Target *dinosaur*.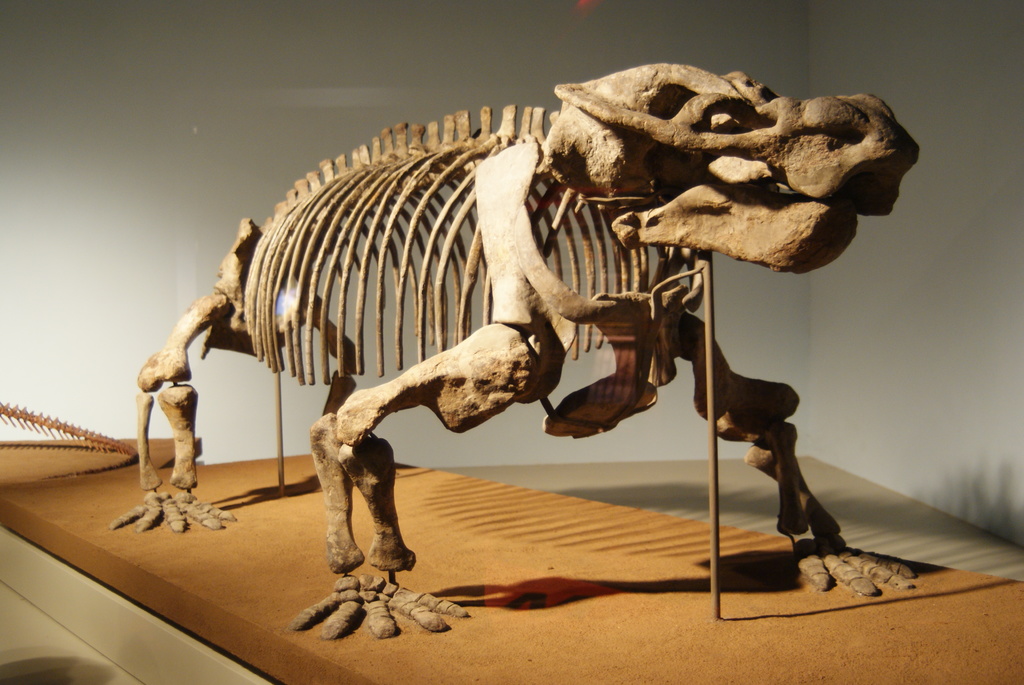
Target region: [x1=109, y1=63, x2=917, y2=638].
